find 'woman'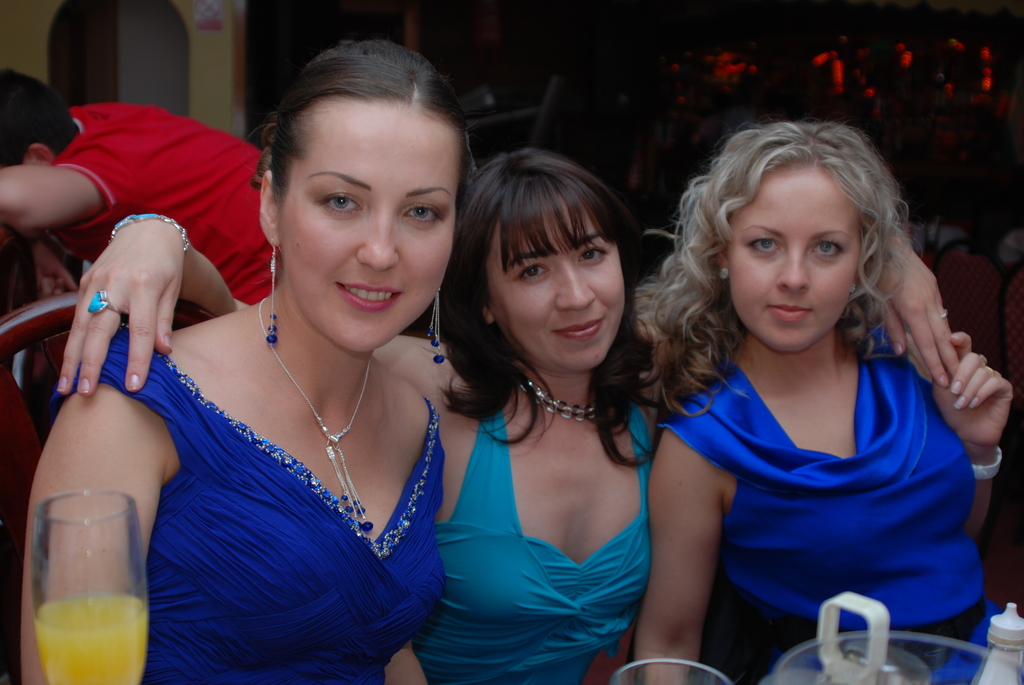
x1=634, y1=120, x2=1023, y2=684
